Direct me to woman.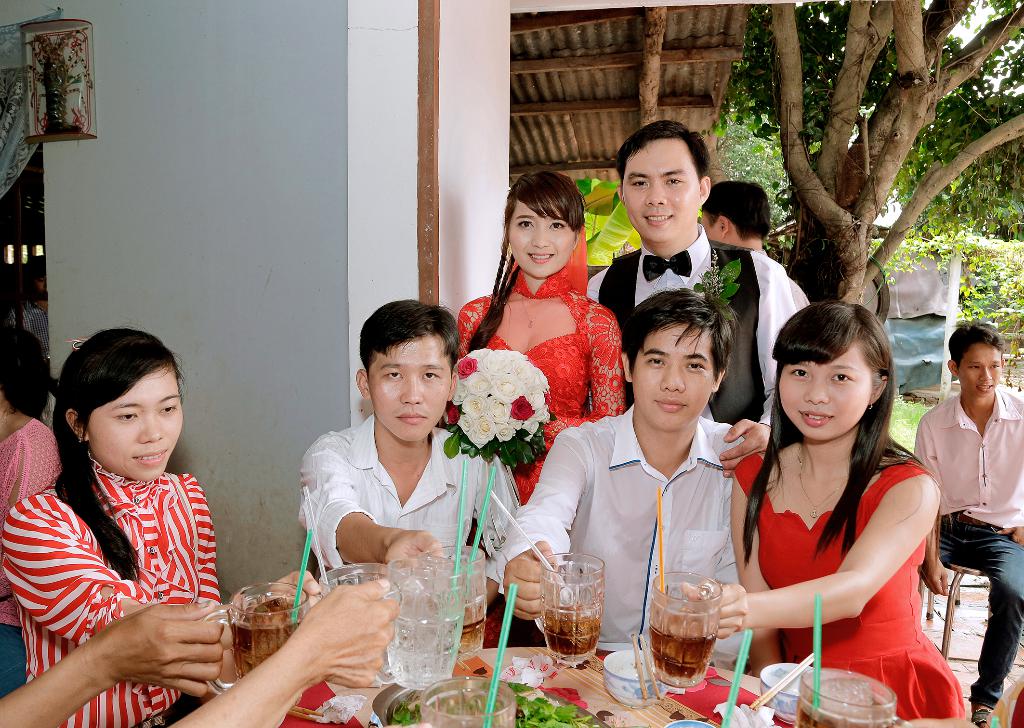
Direction: box(3, 323, 62, 700).
